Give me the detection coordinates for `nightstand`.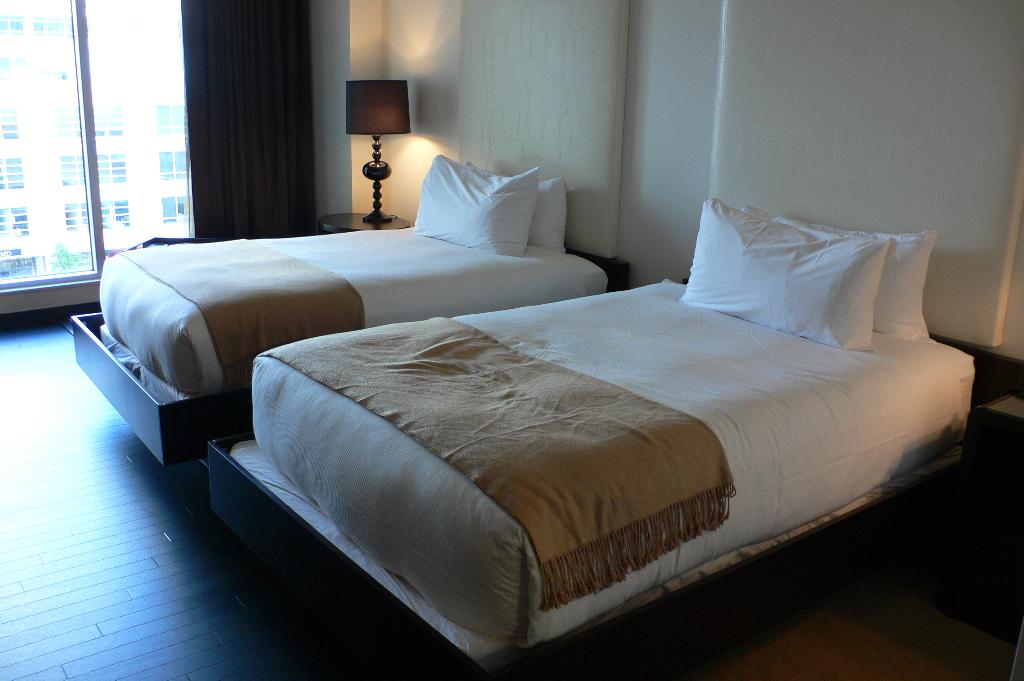
<box>317,215,410,227</box>.
